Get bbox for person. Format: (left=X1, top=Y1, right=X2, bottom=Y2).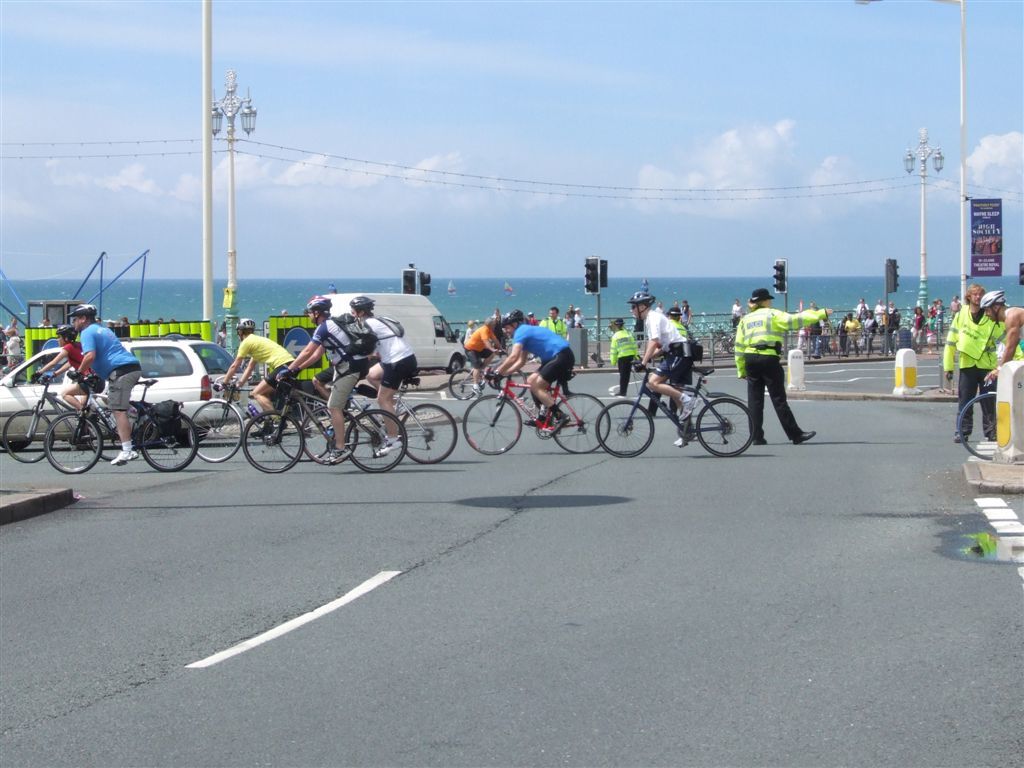
(left=344, top=287, right=425, bottom=437).
